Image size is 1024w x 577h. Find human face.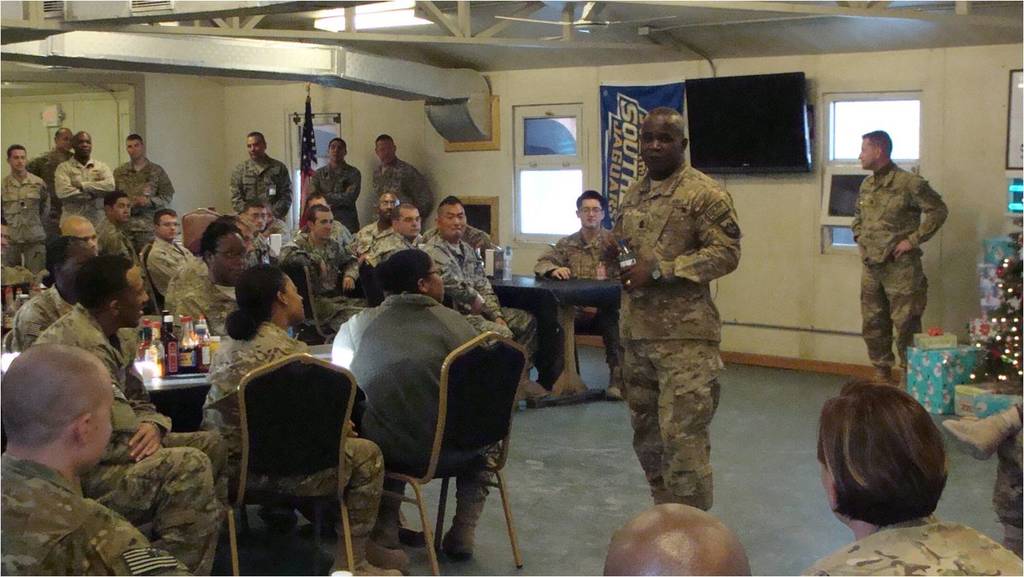
636:115:682:177.
